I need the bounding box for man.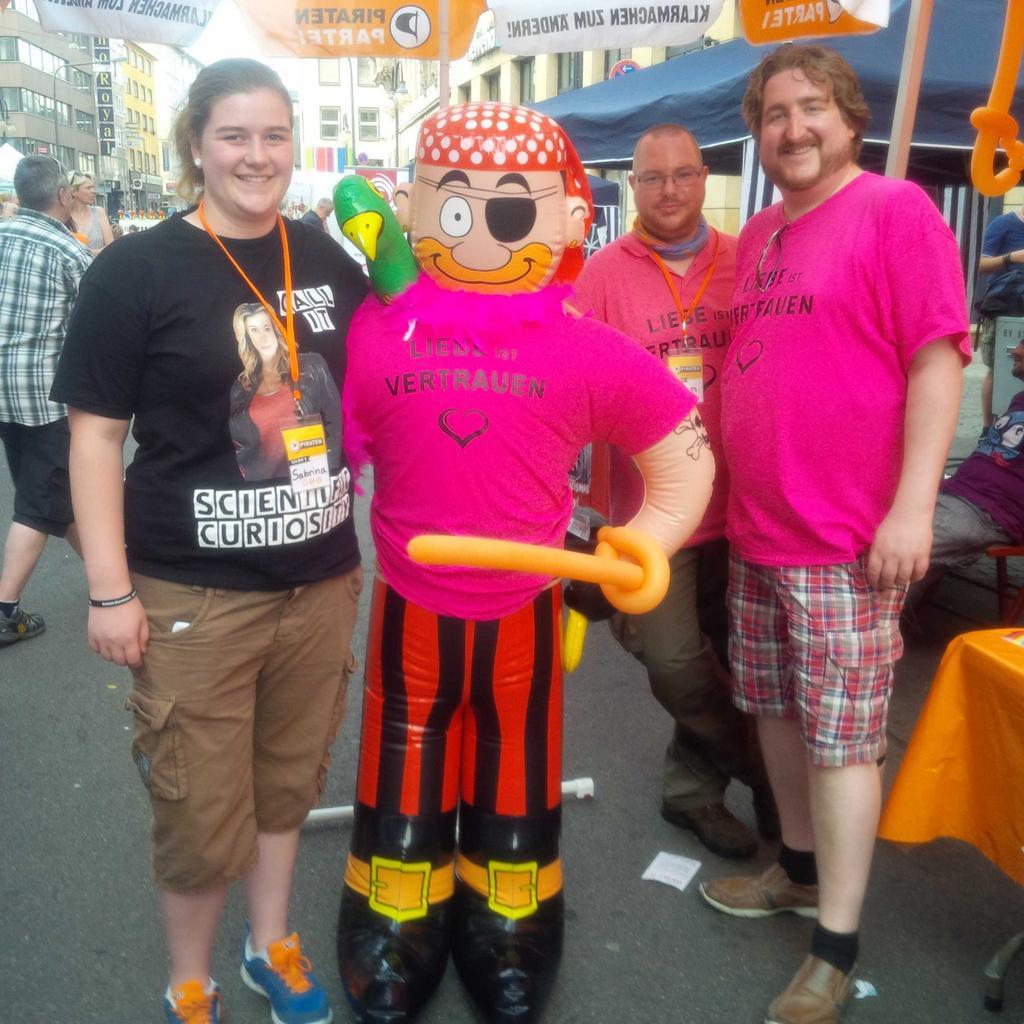
Here it is: pyautogui.locateOnScreen(0, 150, 99, 648).
